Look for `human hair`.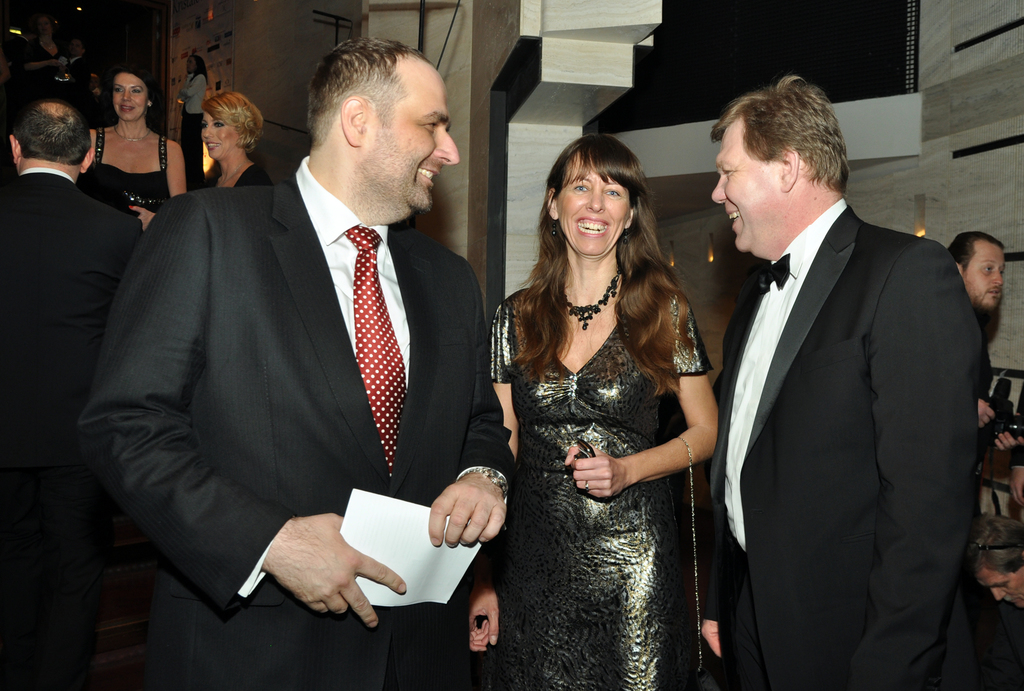
Found: Rect(13, 100, 94, 162).
